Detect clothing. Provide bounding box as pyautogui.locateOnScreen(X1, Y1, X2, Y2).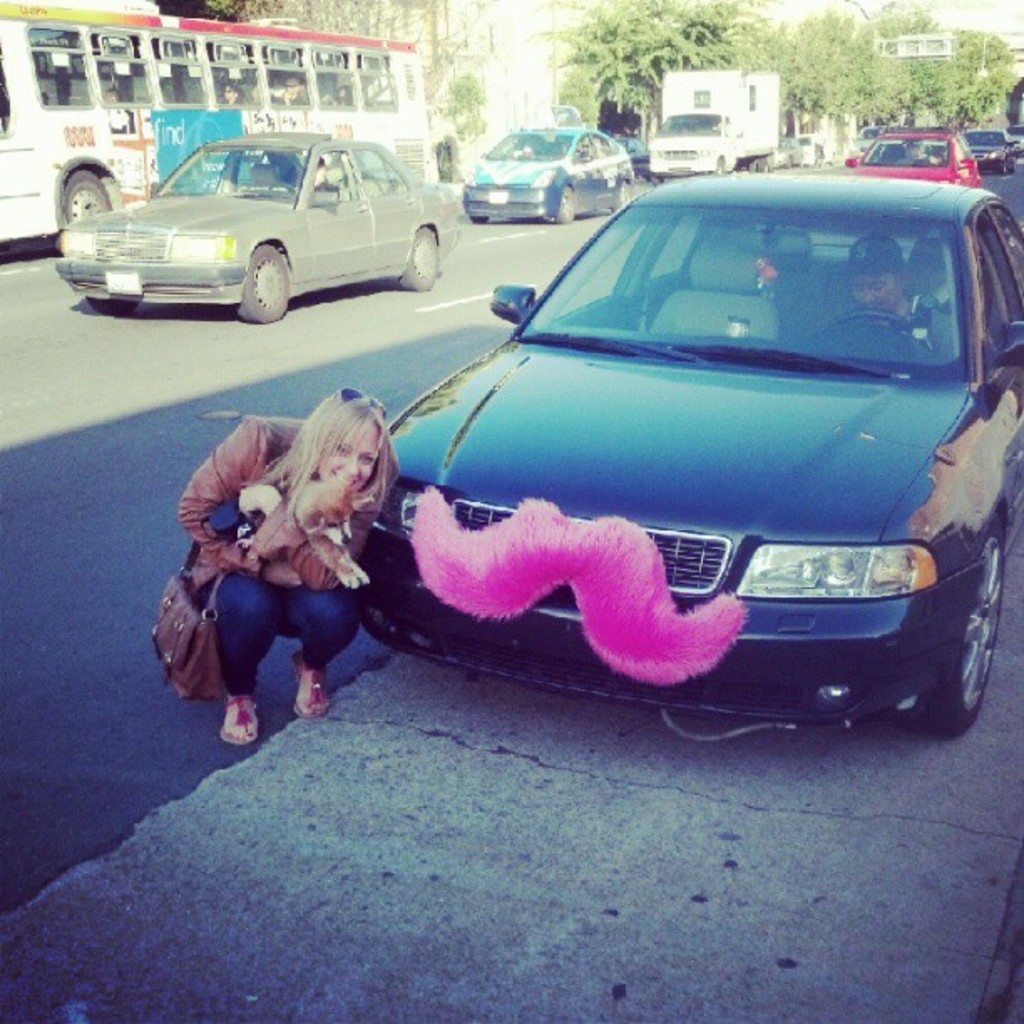
pyautogui.locateOnScreen(172, 412, 383, 740).
